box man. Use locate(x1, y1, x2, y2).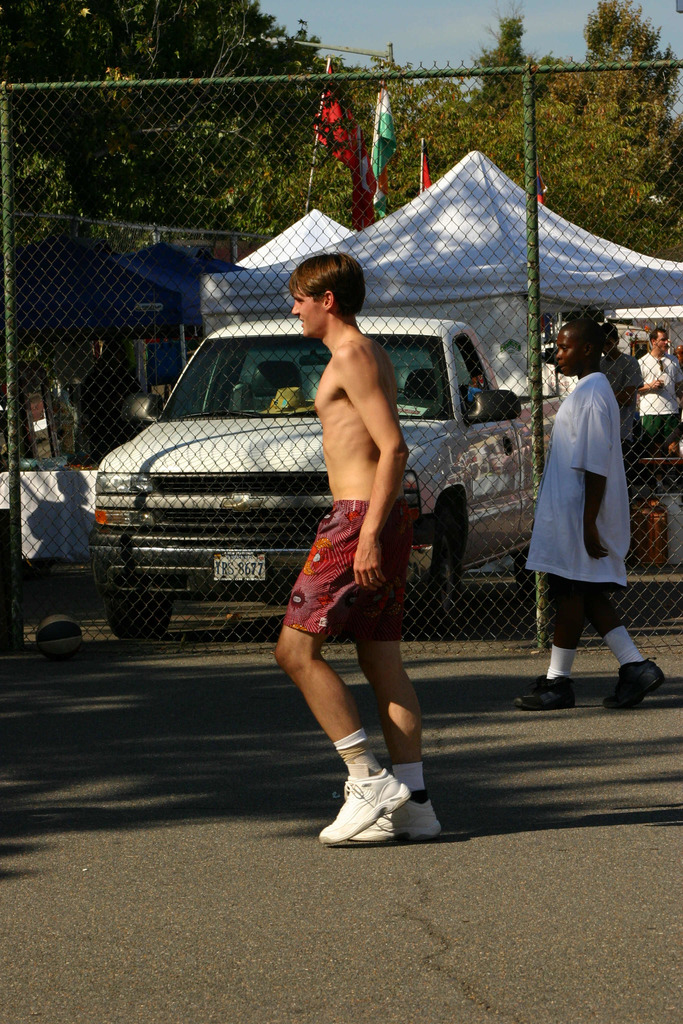
locate(272, 250, 439, 892).
